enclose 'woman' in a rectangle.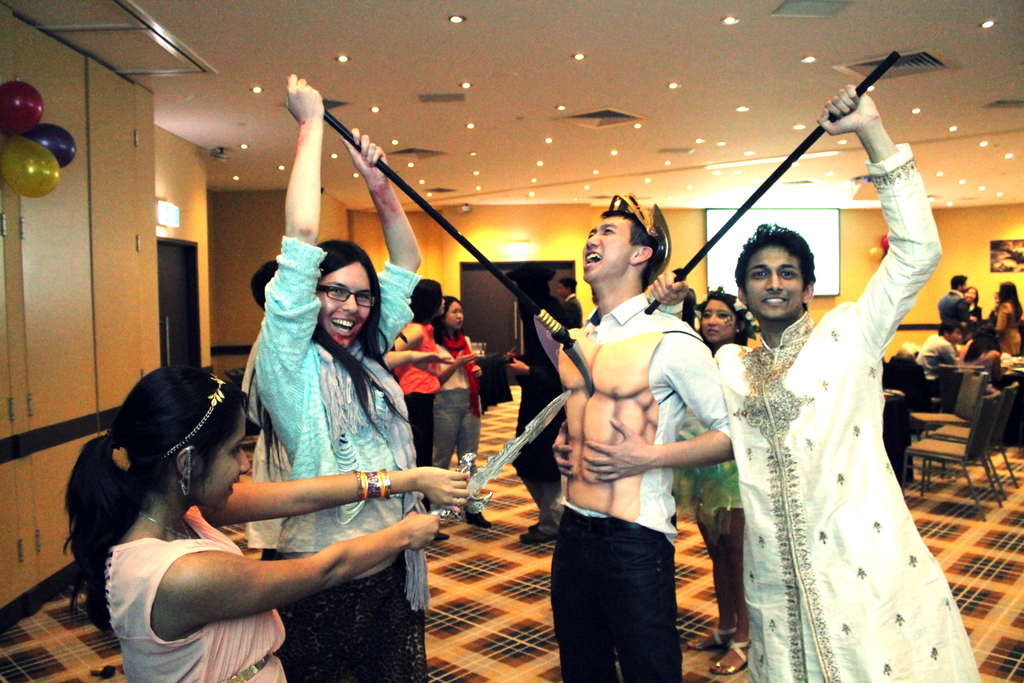
250/64/438/682.
